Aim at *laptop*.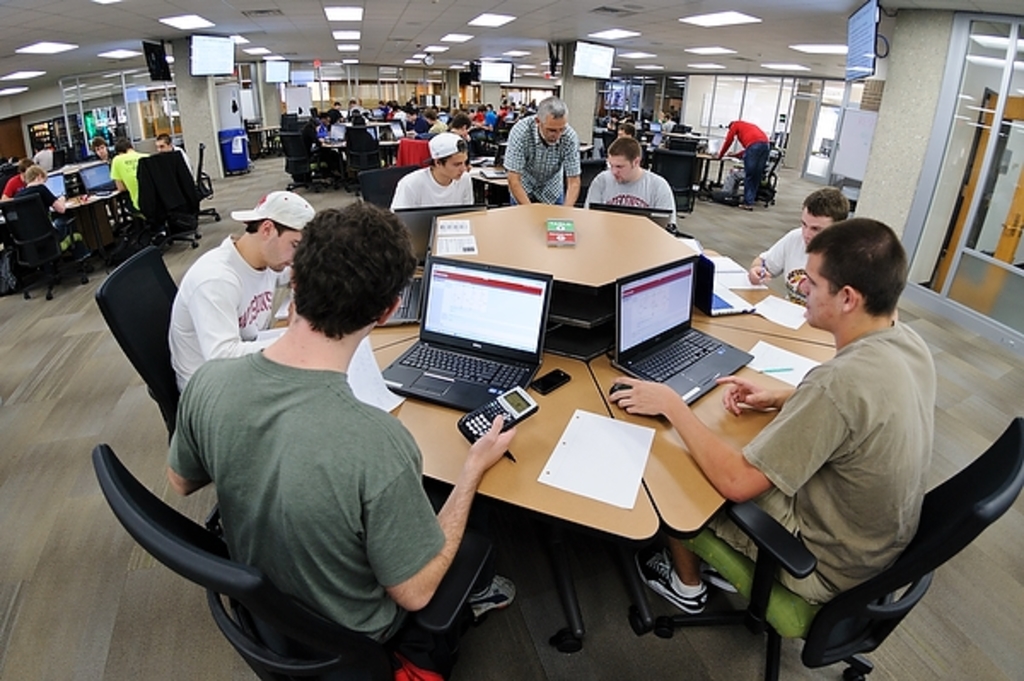
Aimed at crop(614, 256, 754, 403).
